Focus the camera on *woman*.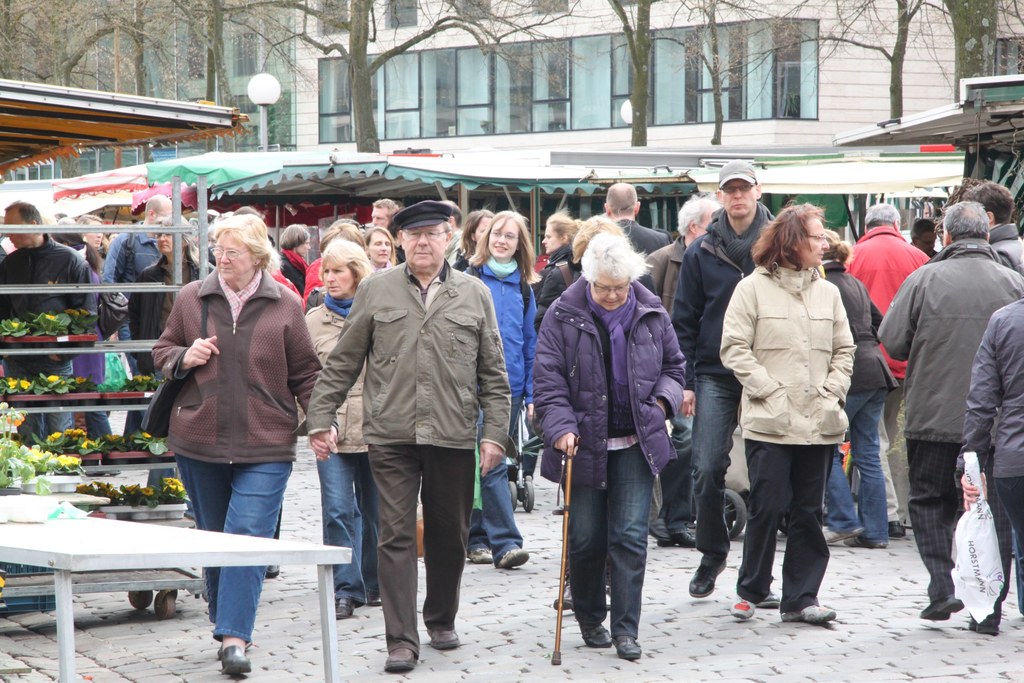
Focus region: (x1=275, y1=212, x2=325, y2=304).
